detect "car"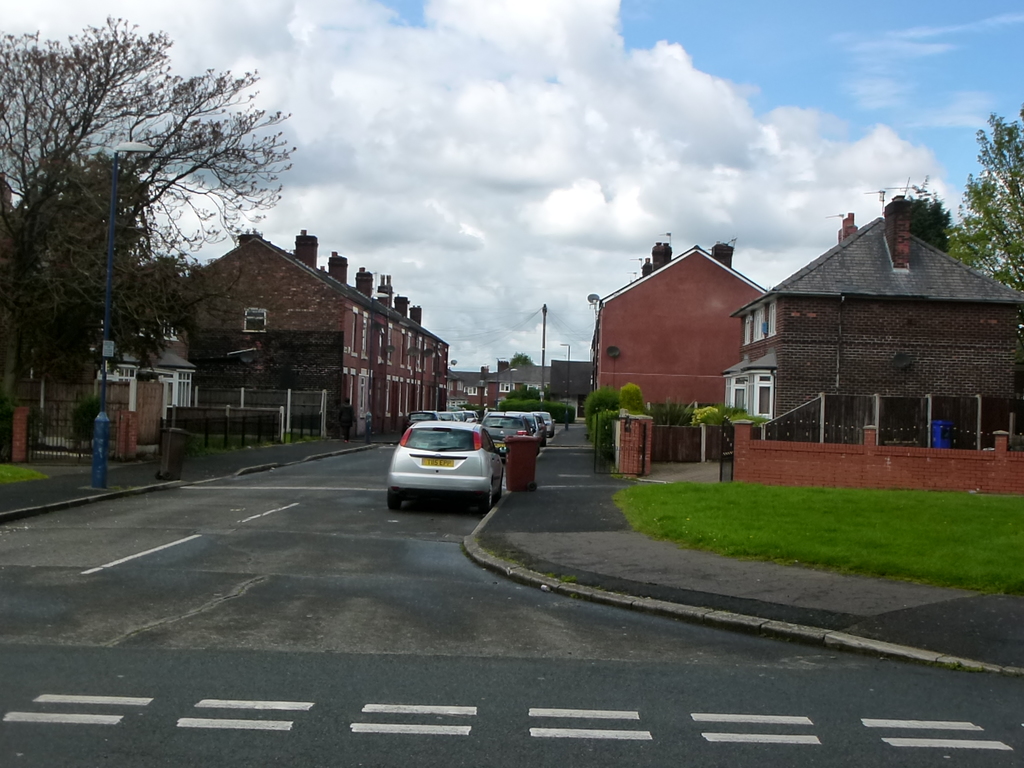
548/406/558/436
